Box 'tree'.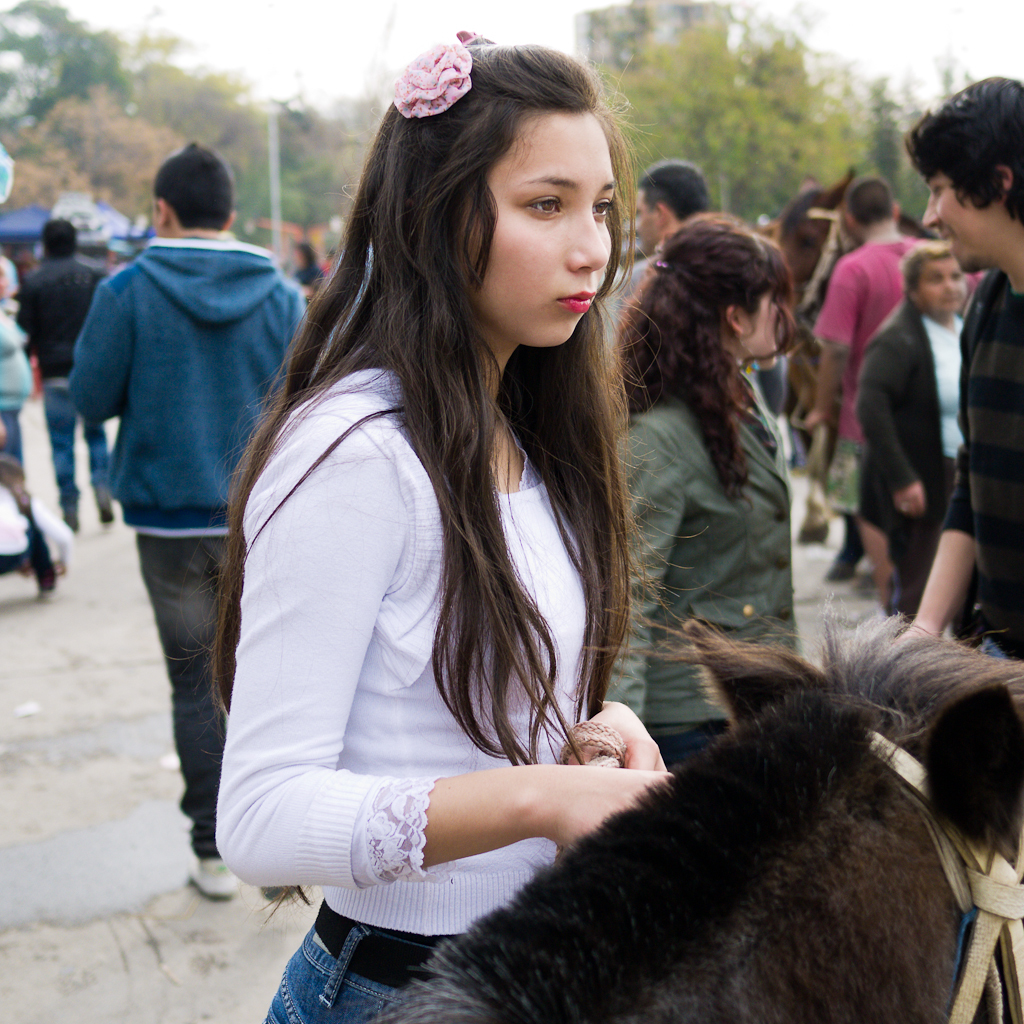
[left=213, top=82, right=394, bottom=252].
